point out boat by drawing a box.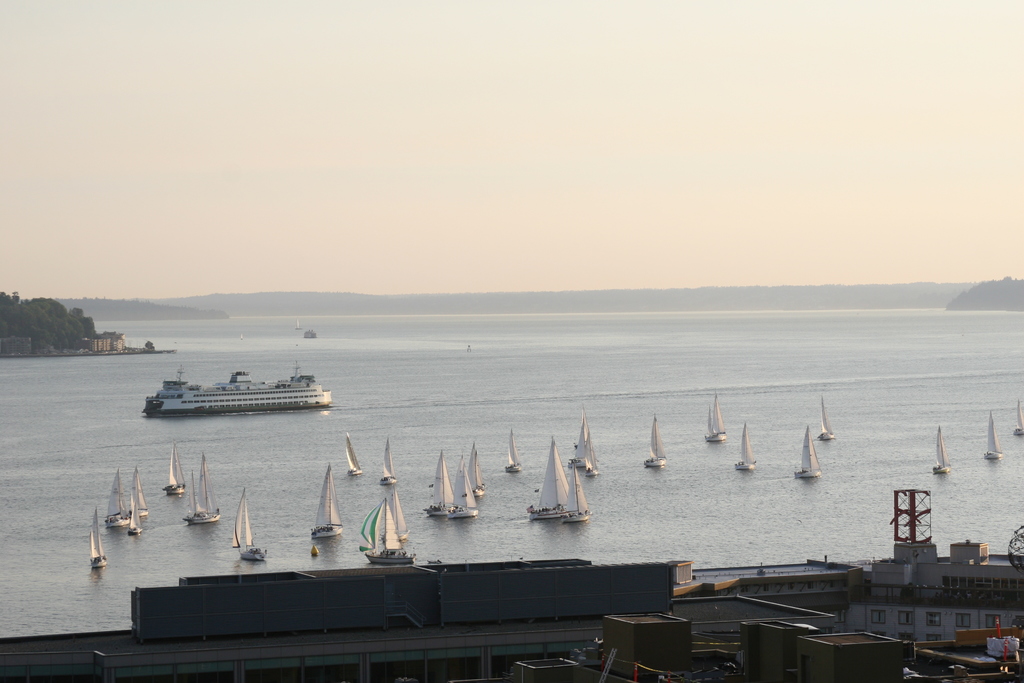
575:418:588:460.
